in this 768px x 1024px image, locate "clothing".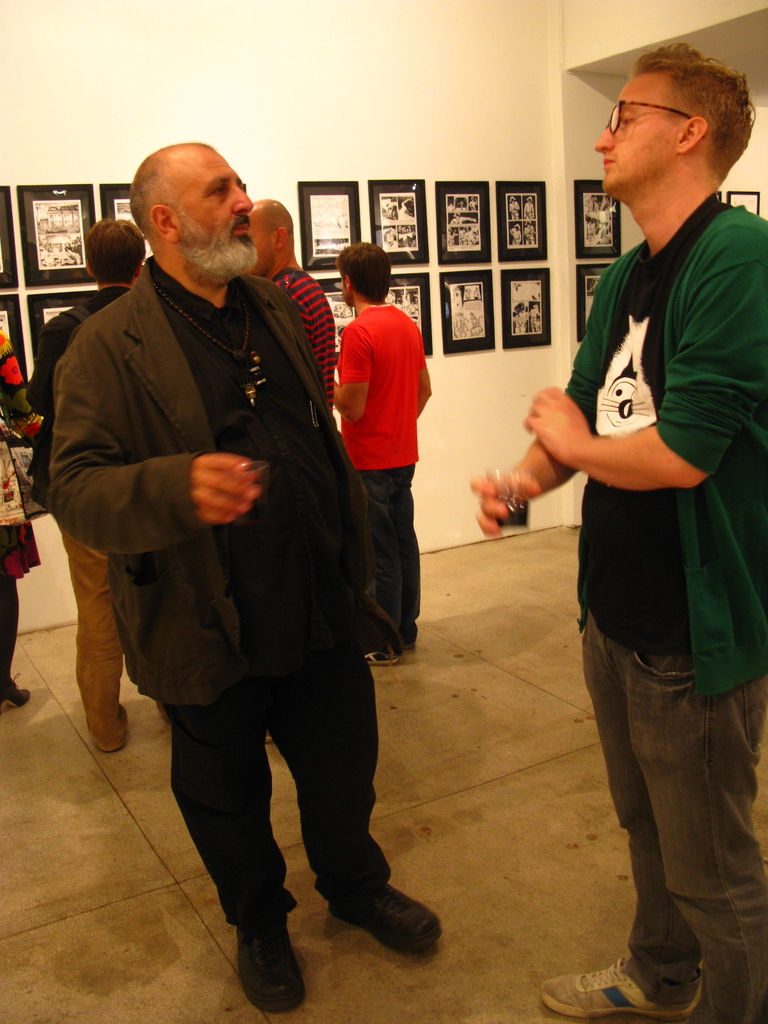
Bounding box: (left=338, top=301, right=426, bottom=652).
